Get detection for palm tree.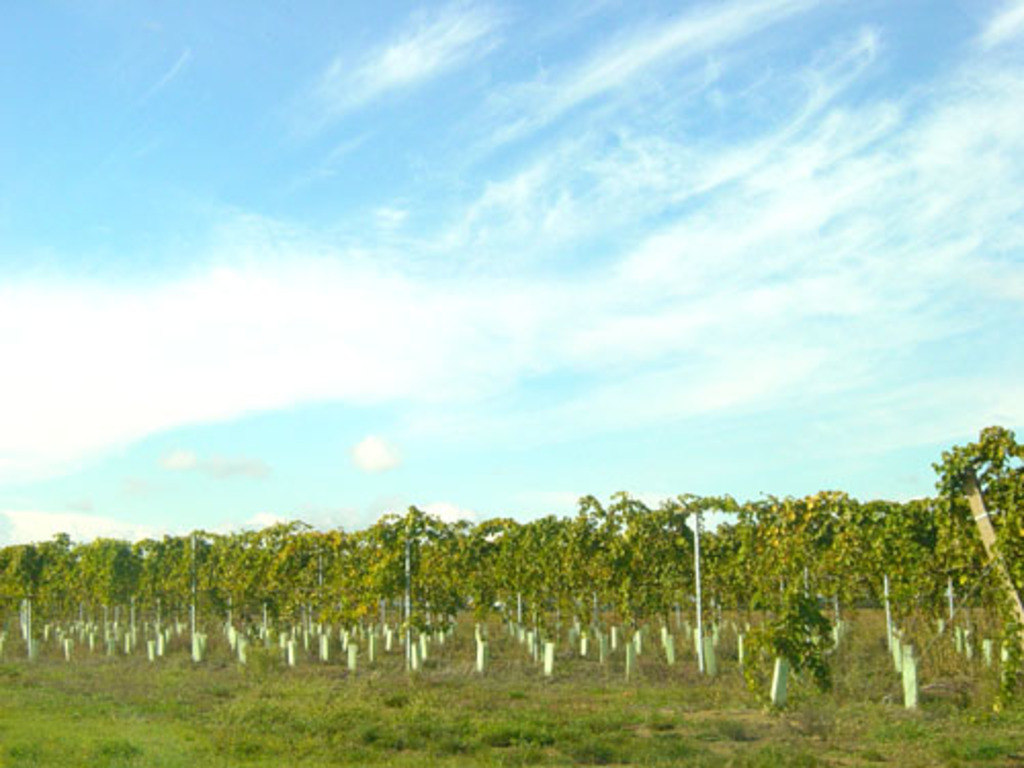
Detection: Rect(289, 526, 406, 670).
